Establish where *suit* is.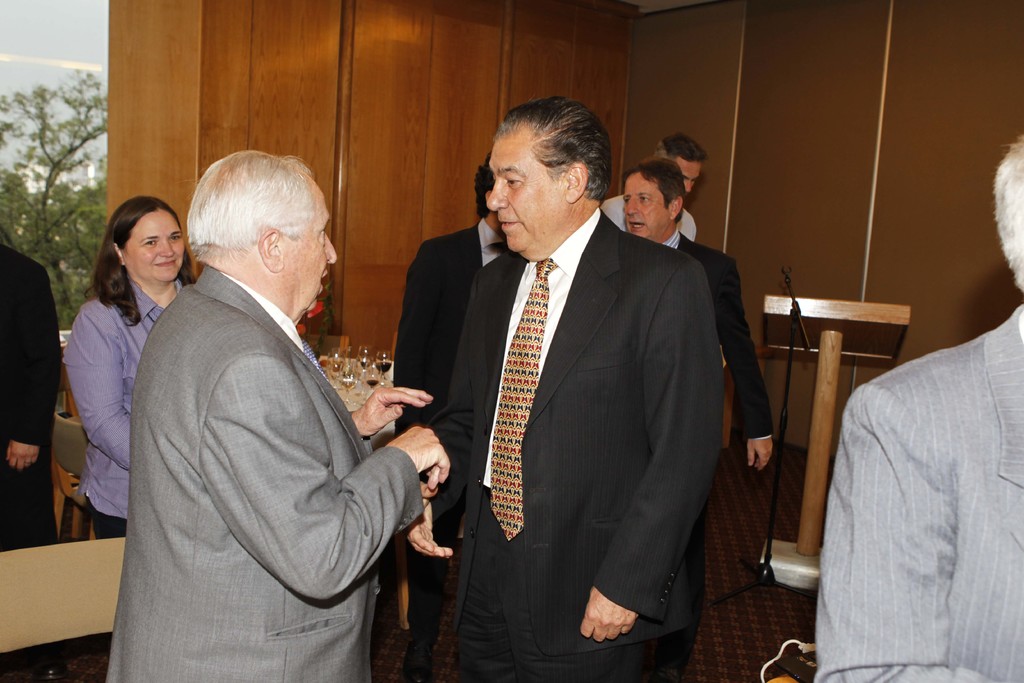
Established at [x1=410, y1=112, x2=742, y2=667].
